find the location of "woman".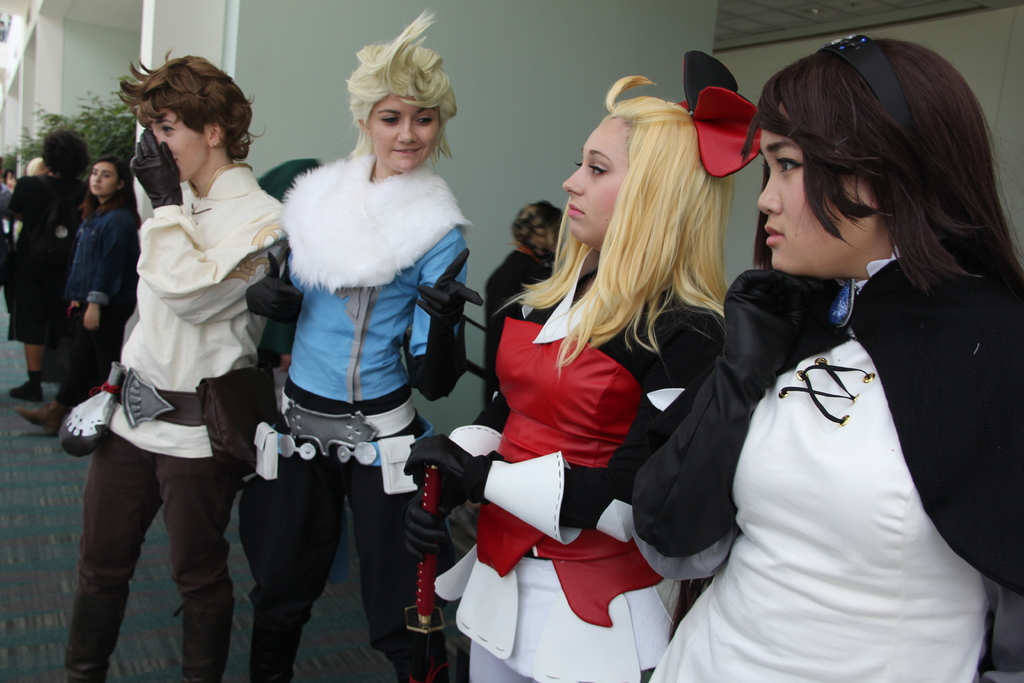
Location: BBox(621, 43, 988, 682).
